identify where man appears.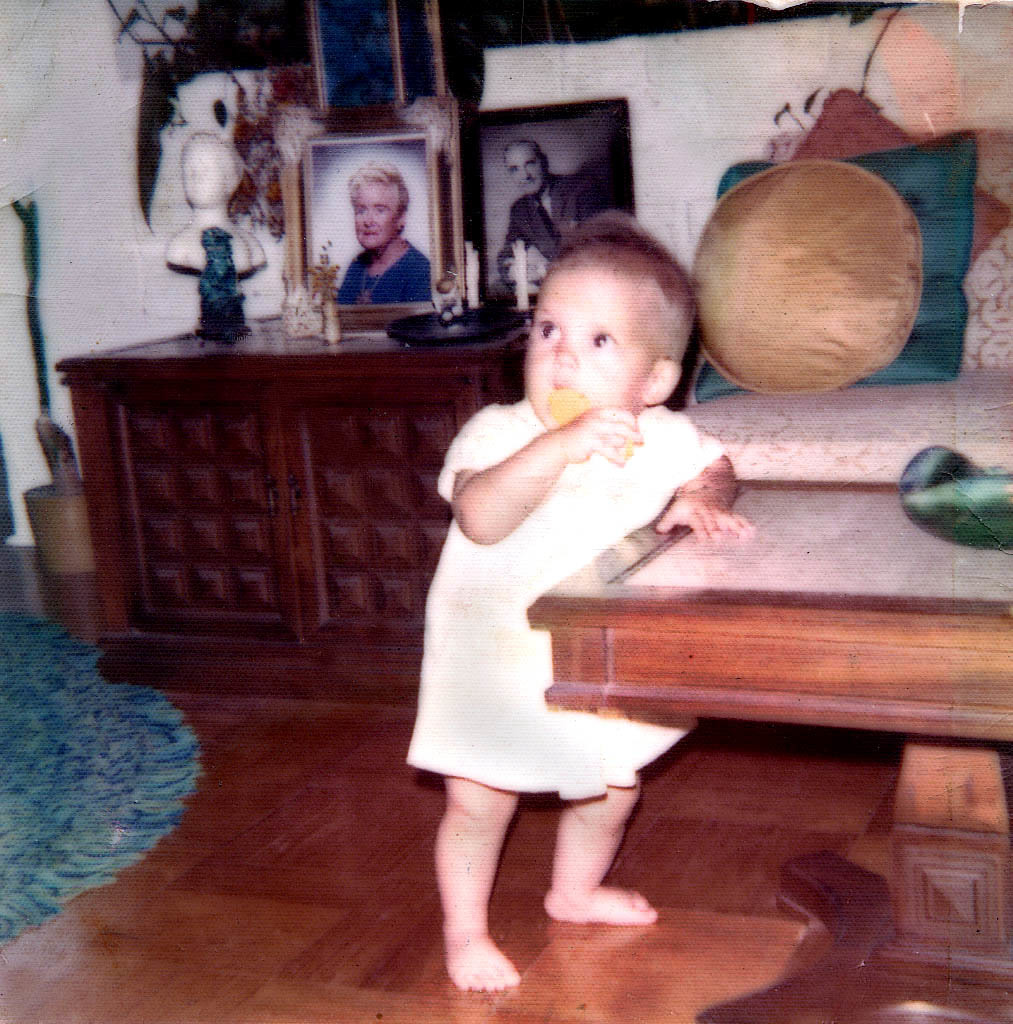
Appears at left=332, top=165, right=433, bottom=300.
